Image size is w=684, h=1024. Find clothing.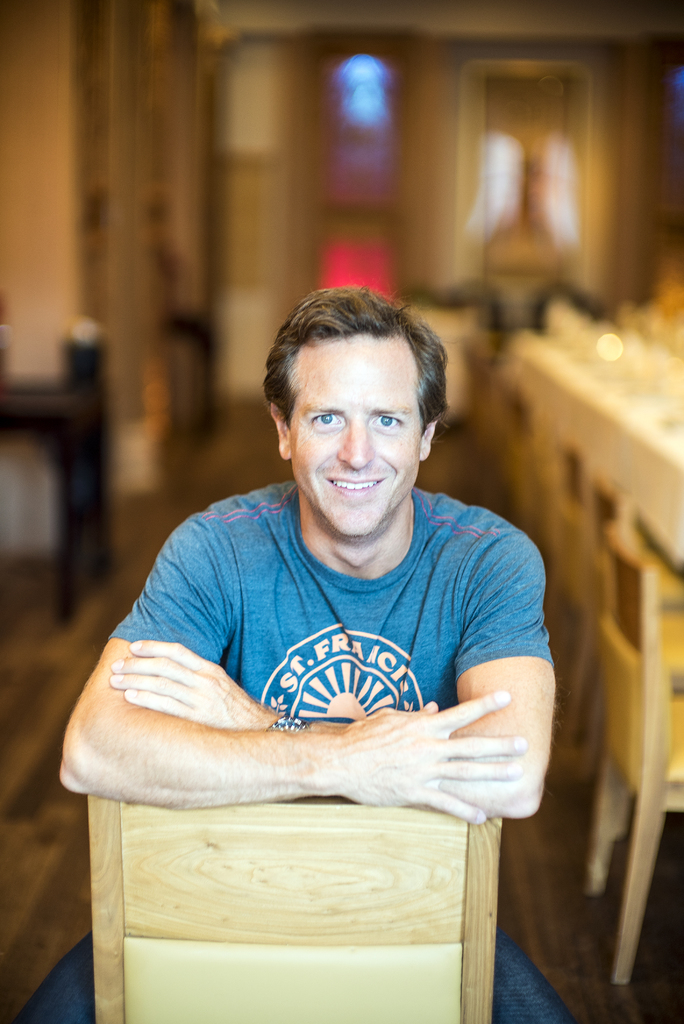
pyautogui.locateOnScreen(122, 486, 549, 723).
